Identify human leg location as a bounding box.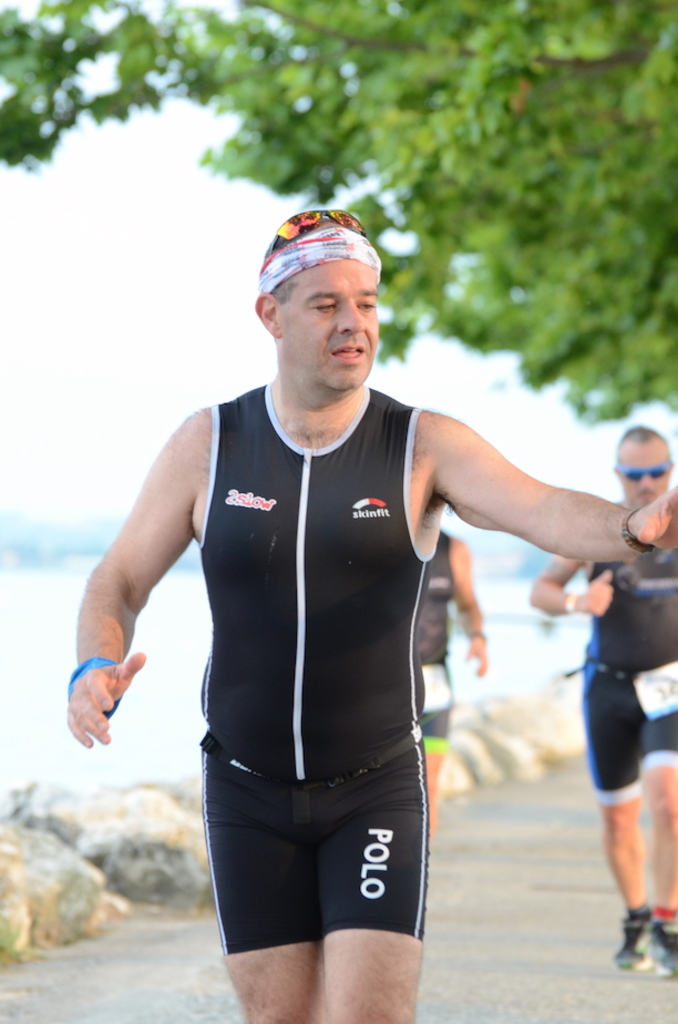
bbox(202, 746, 319, 1023).
